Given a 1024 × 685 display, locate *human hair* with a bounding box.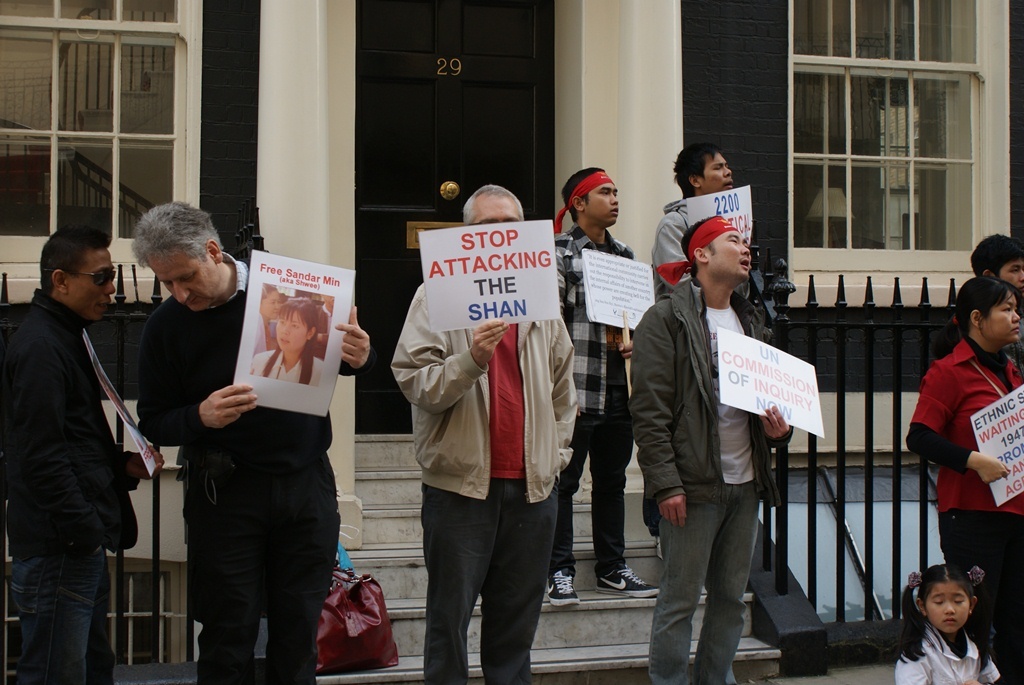
Located: 951 268 1011 335.
